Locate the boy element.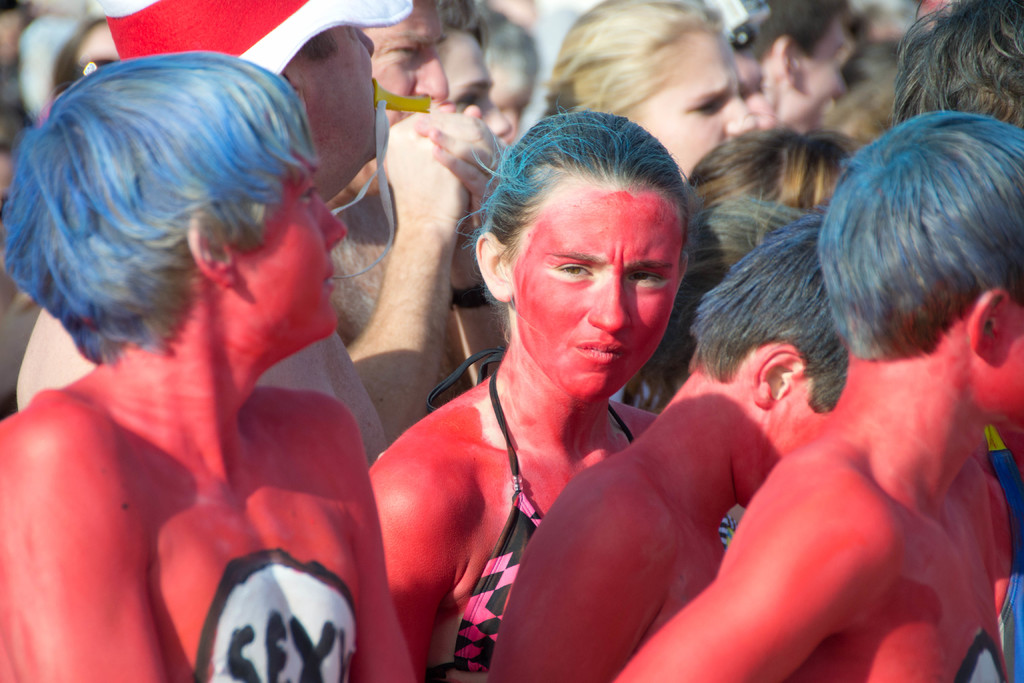
Element bbox: left=610, top=110, right=1023, bottom=682.
